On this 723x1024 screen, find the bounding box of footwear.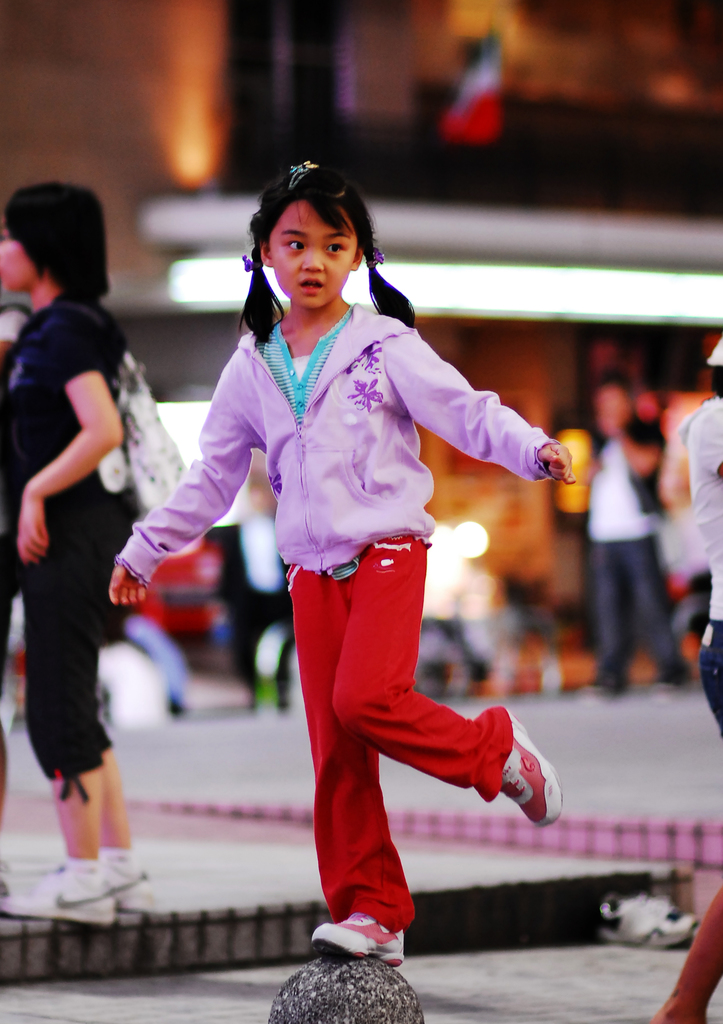
Bounding box: box(101, 856, 158, 916).
